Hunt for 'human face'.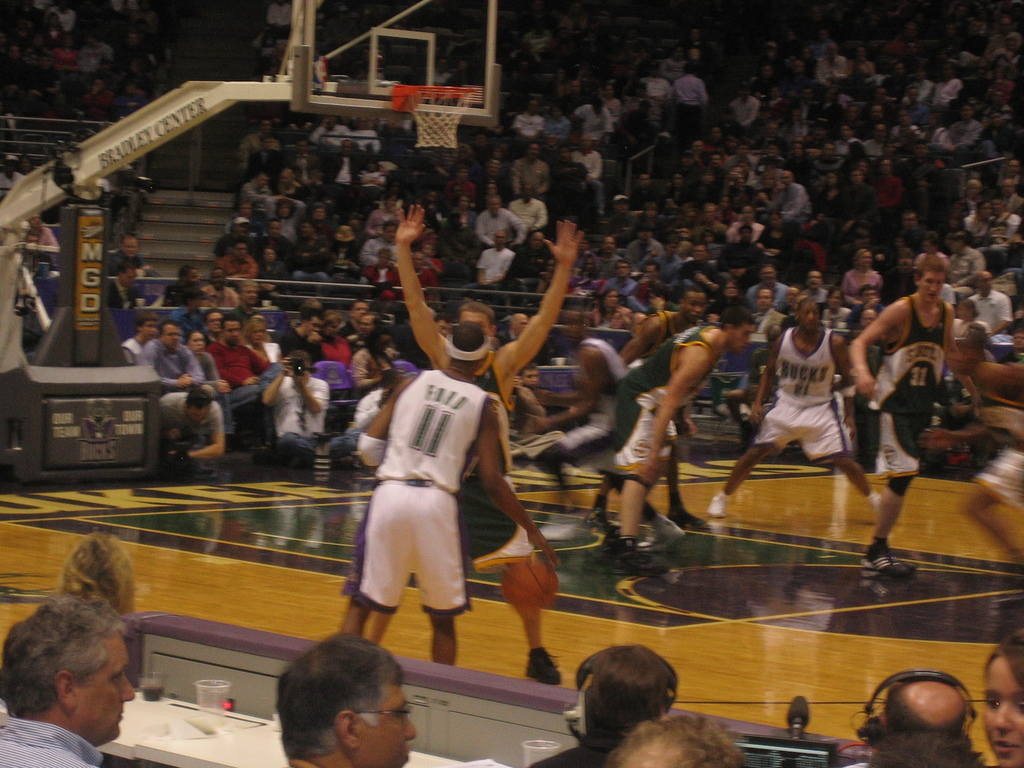
Hunted down at (792,295,830,338).
